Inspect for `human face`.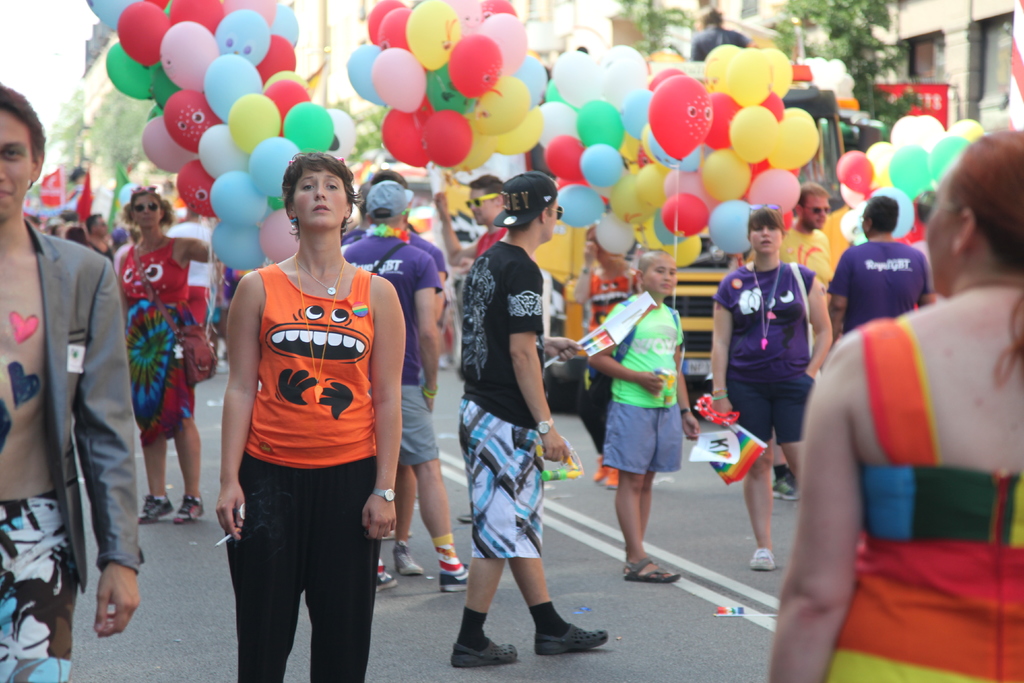
Inspection: pyautogui.locateOnScreen(586, 229, 609, 258).
